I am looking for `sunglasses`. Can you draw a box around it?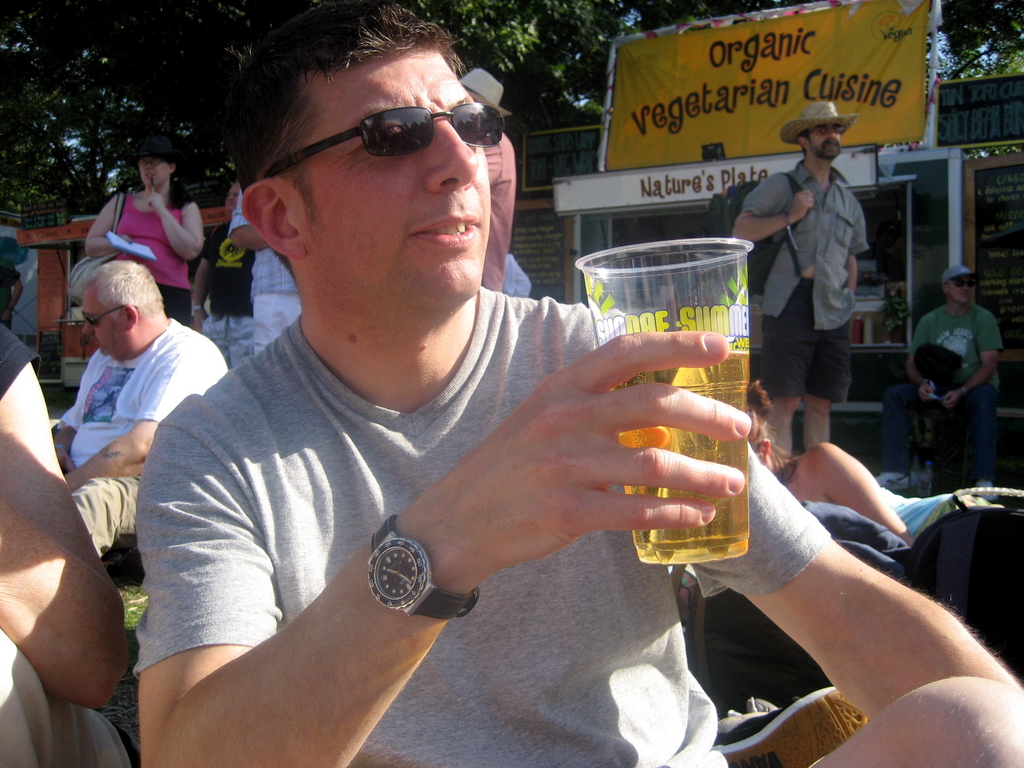
Sure, the bounding box is 810/124/846/136.
